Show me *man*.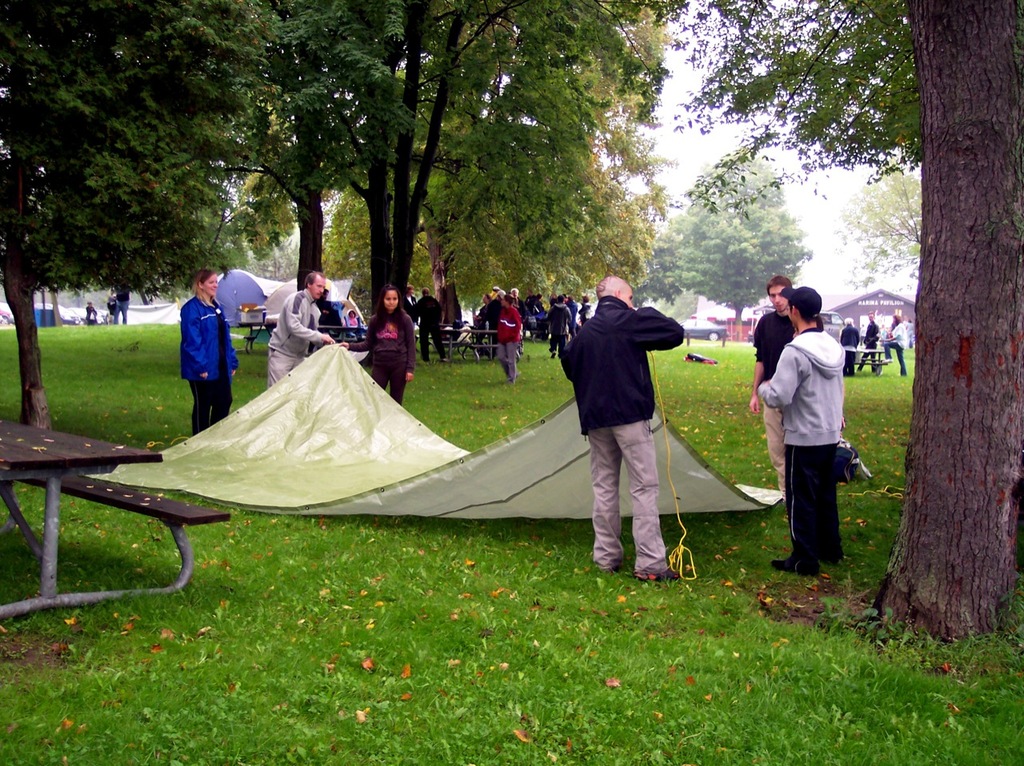
*man* is here: left=860, top=309, right=882, bottom=381.
